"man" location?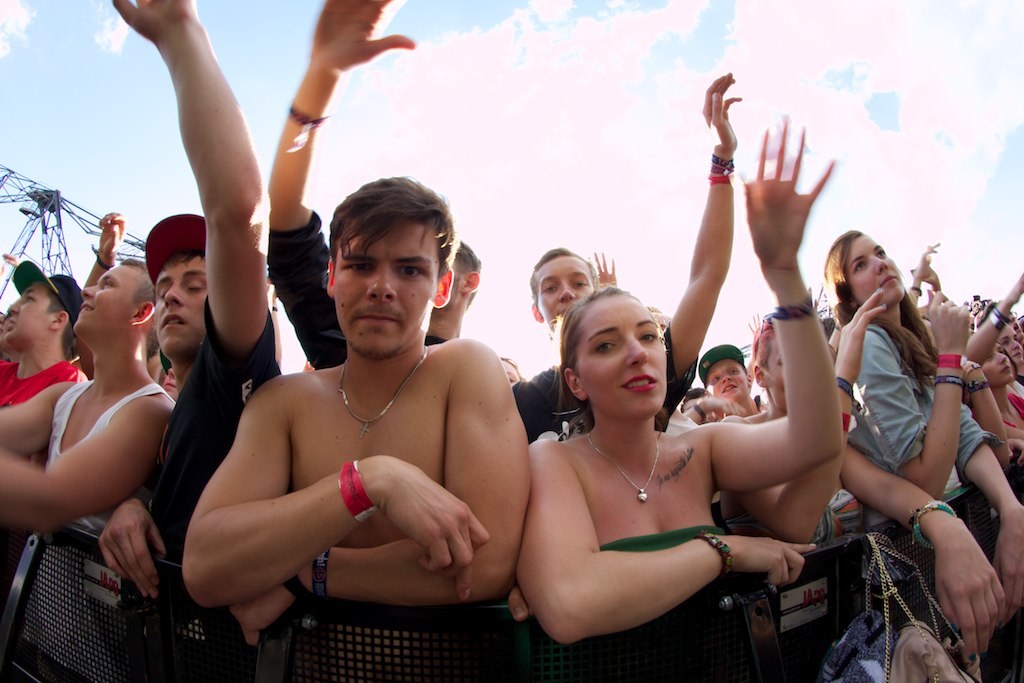
region(185, 177, 531, 682)
